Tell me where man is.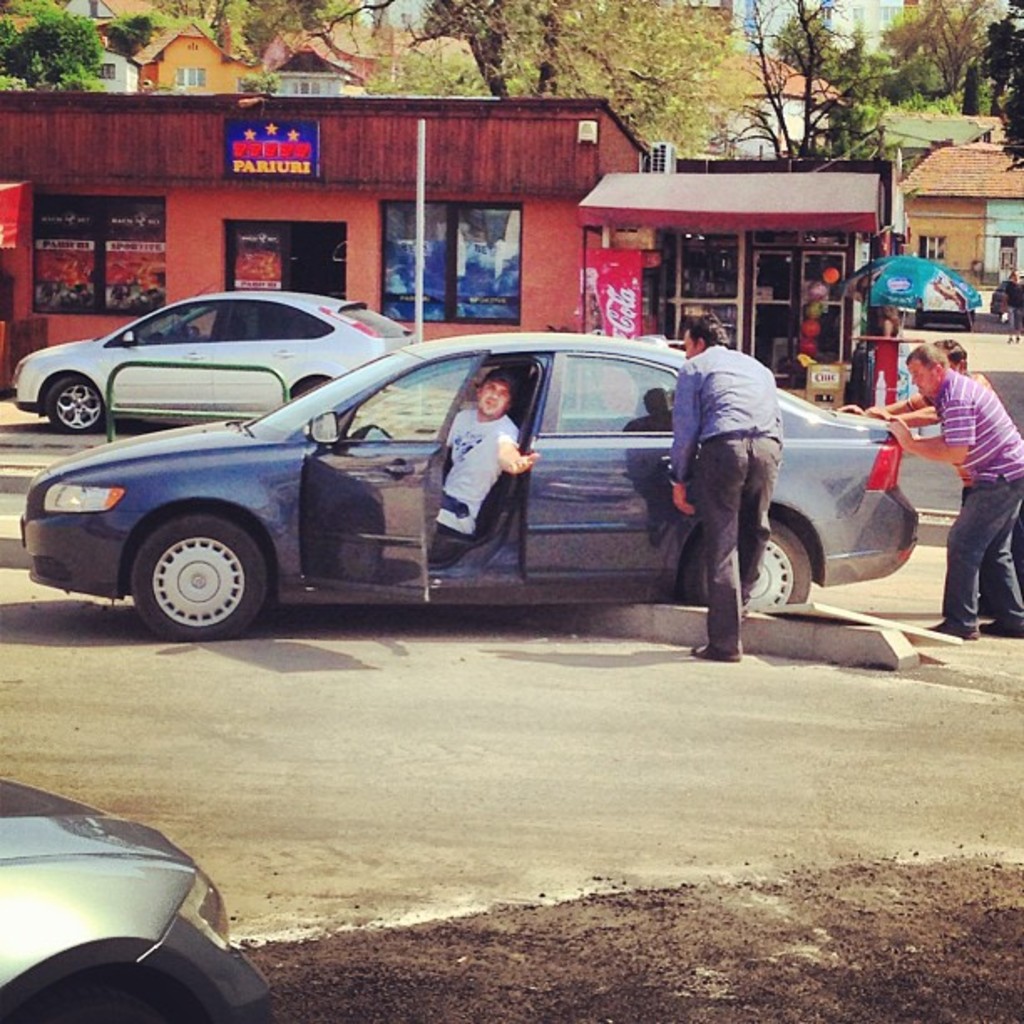
man is at {"left": 668, "top": 311, "right": 796, "bottom": 664}.
